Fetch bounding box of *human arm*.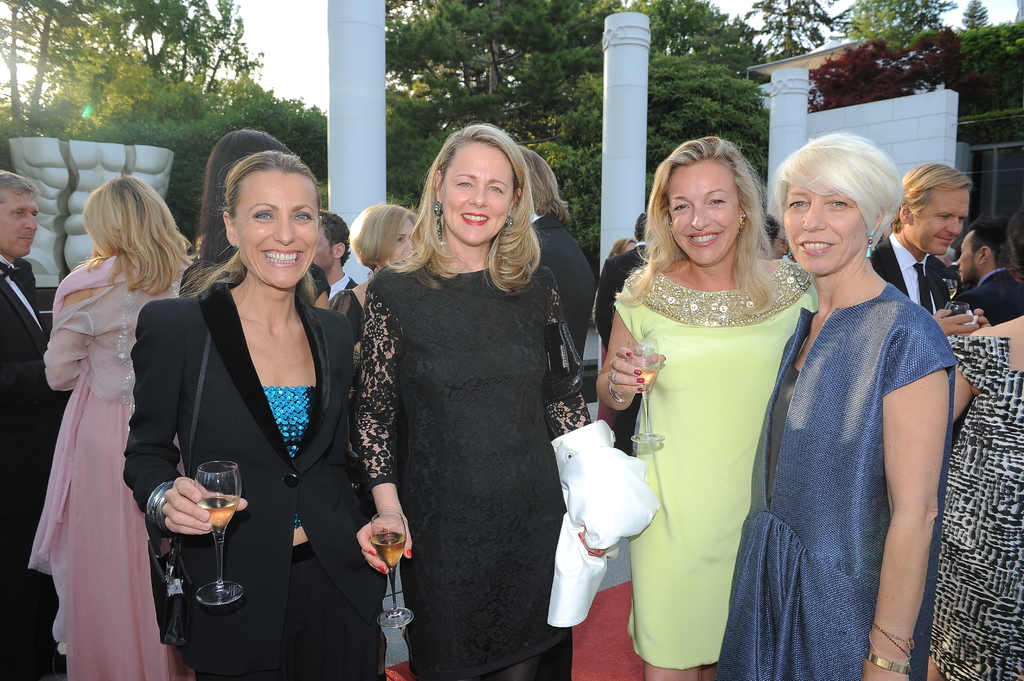
Bbox: bbox=[40, 269, 83, 388].
